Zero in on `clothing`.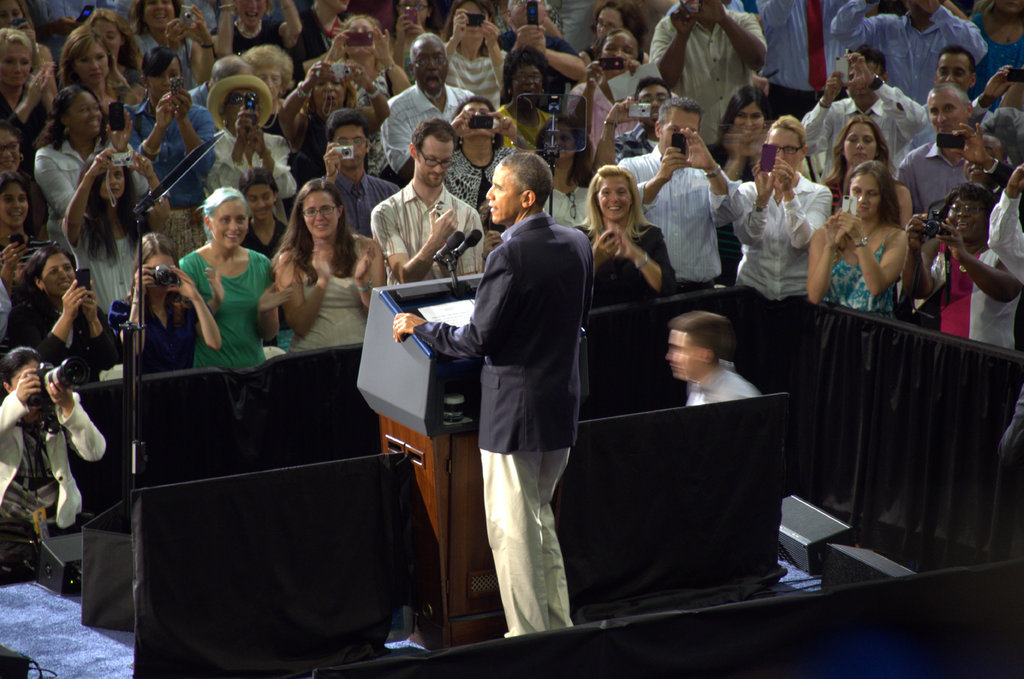
Zeroed in: left=576, top=42, right=604, bottom=69.
